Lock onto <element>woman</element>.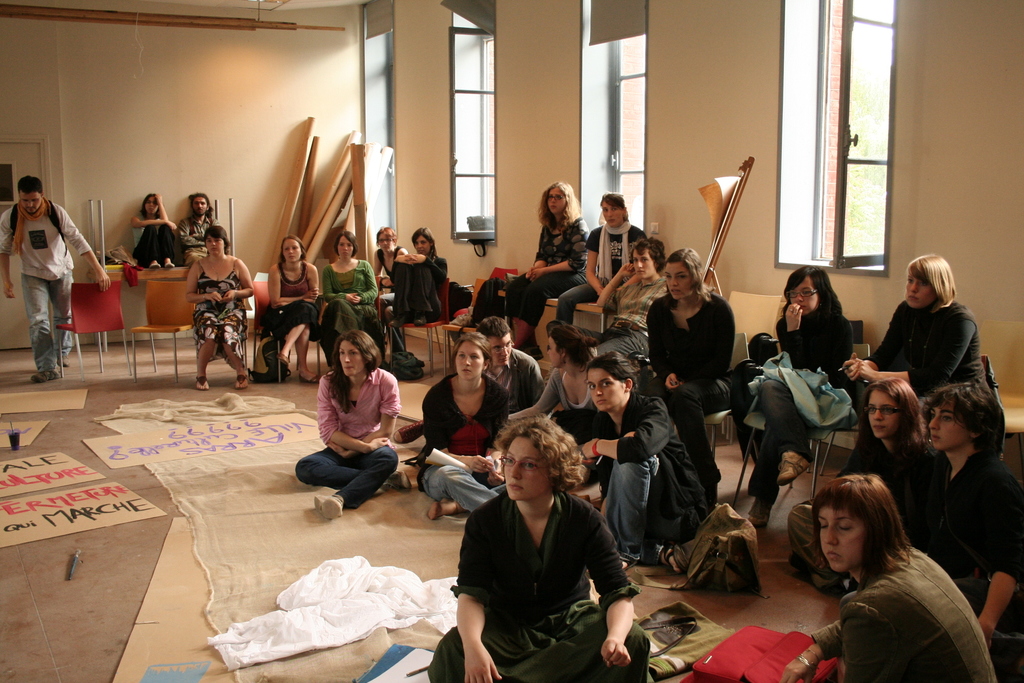
Locked: l=322, t=225, r=385, b=347.
